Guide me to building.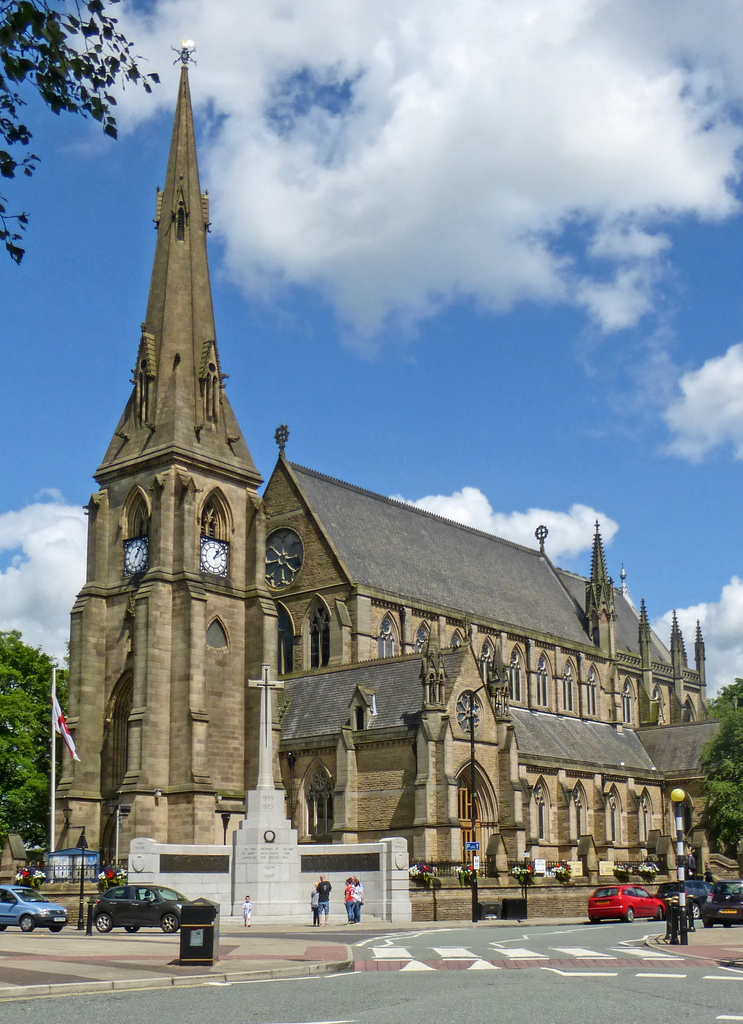
Guidance: <bbox>54, 40, 742, 922</bbox>.
